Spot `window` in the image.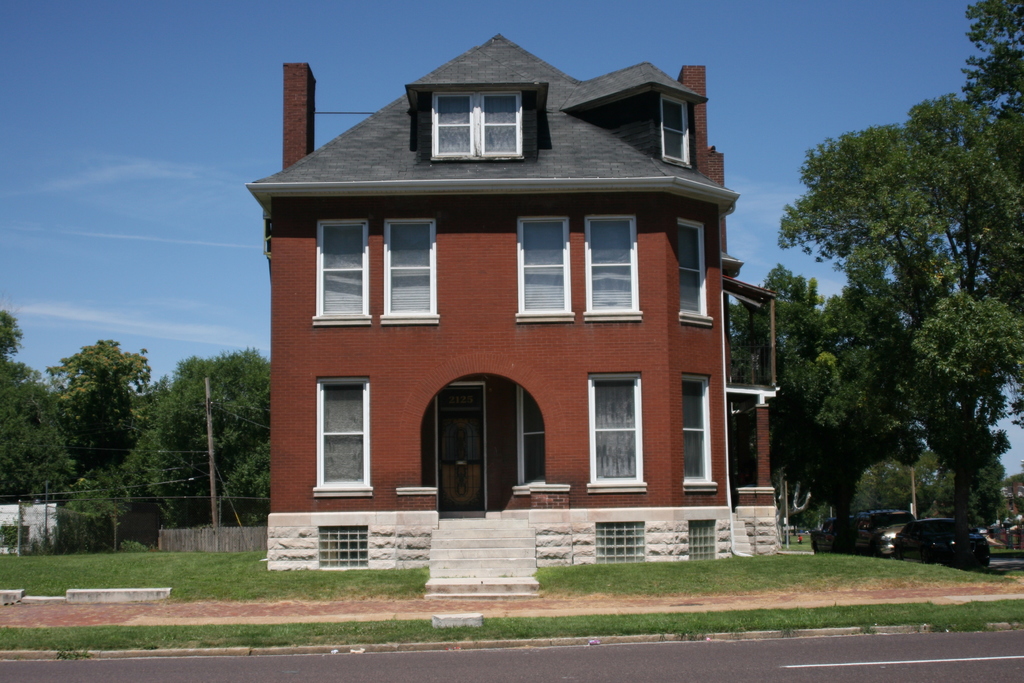
`window` found at [x1=682, y1=381, x2=714, y2=483].
